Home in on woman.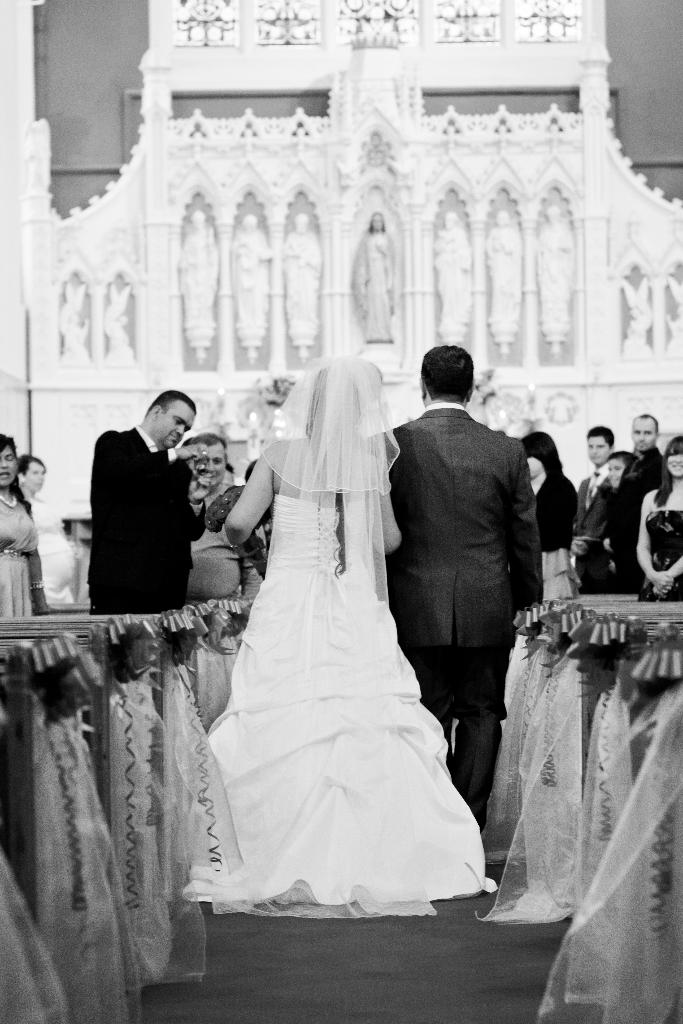
Homed in at [0,434,40,620].
